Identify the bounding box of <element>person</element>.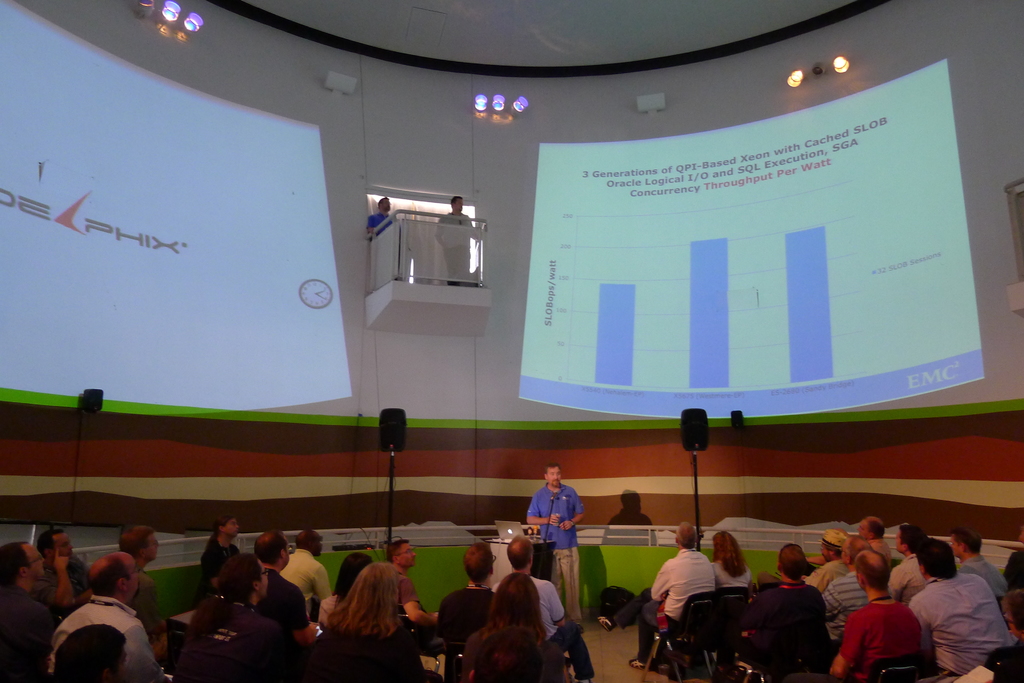
(733,546,826,682).
